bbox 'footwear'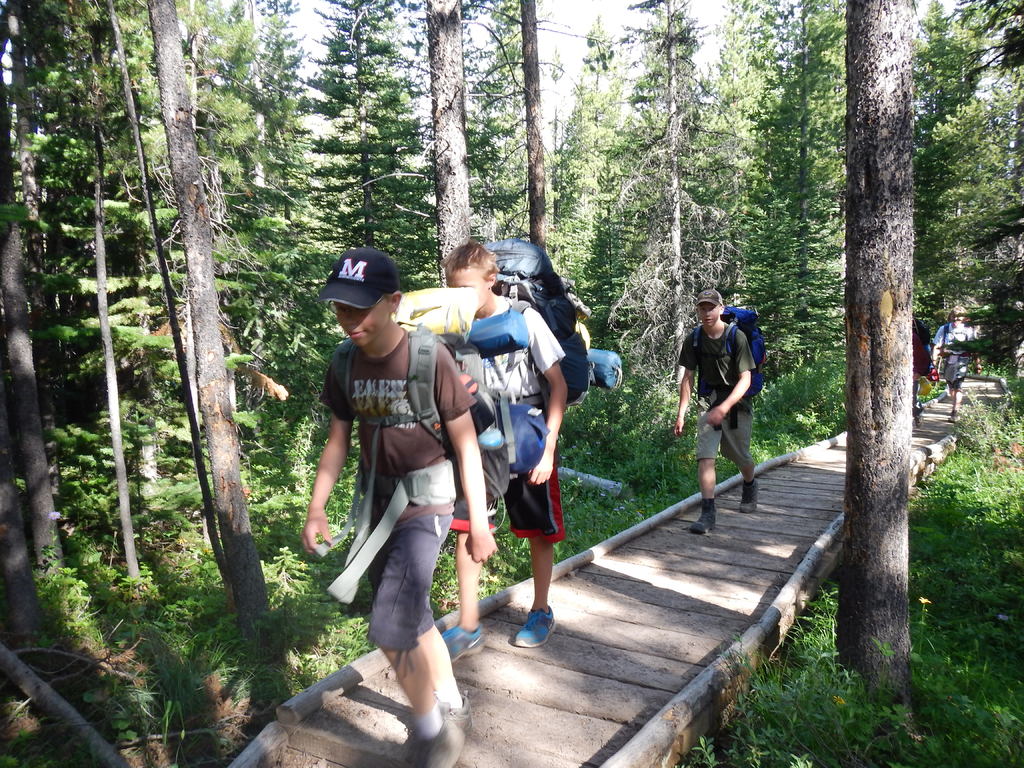
[left=441, top=627, right=486, bottom=663]
